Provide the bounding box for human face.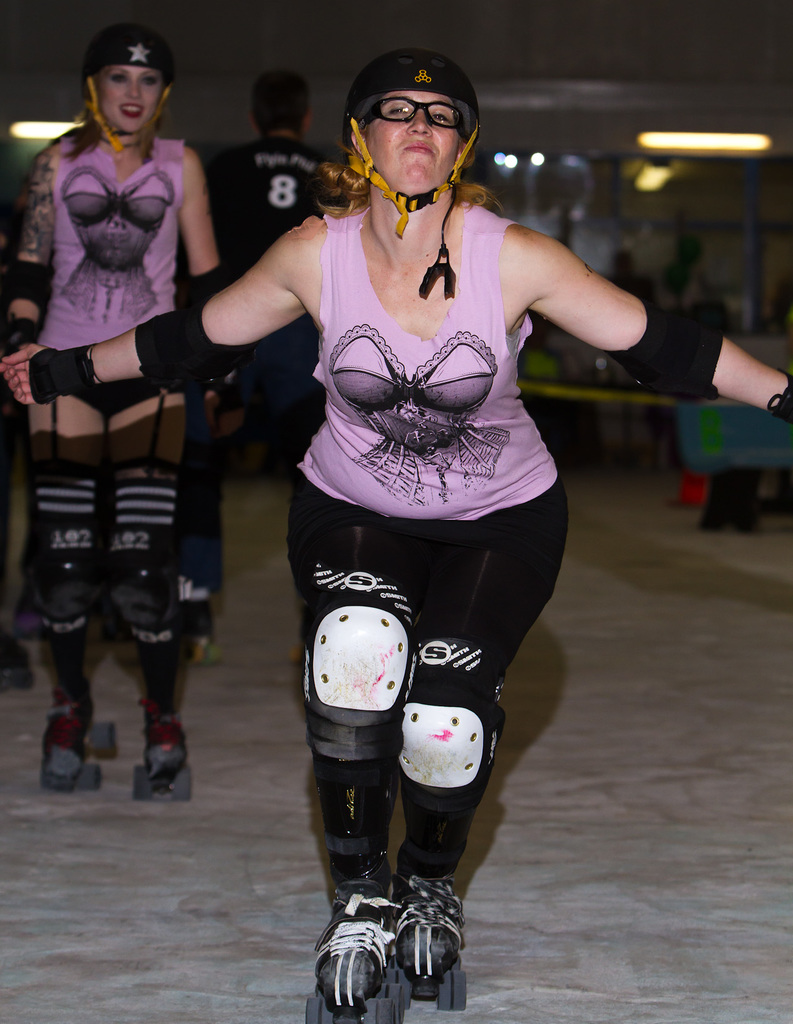
rect(100, 66, 163, 131).
